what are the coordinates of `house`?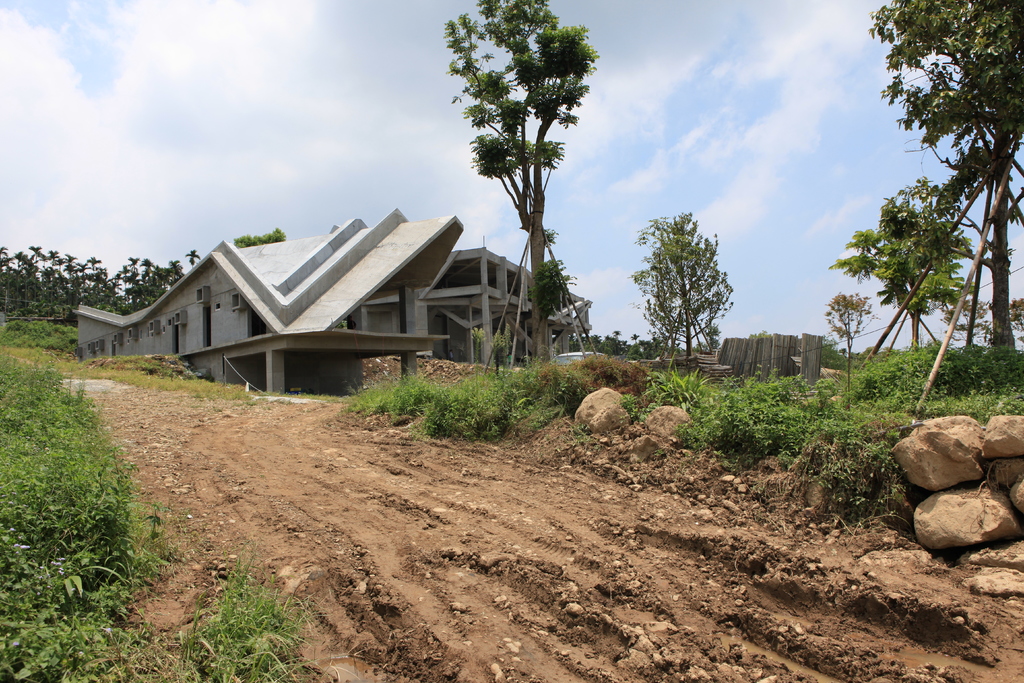
(left=69, top=211, right=593, bottom=399).
